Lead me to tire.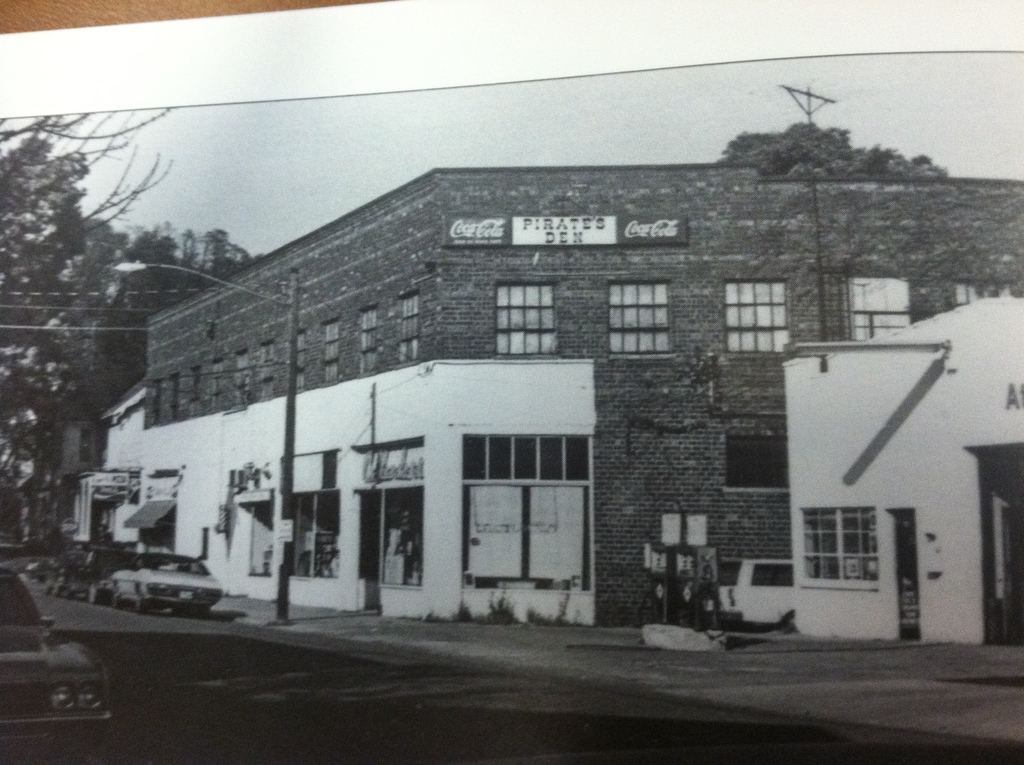
Lead to select_region(88, 577, 100, 609).
